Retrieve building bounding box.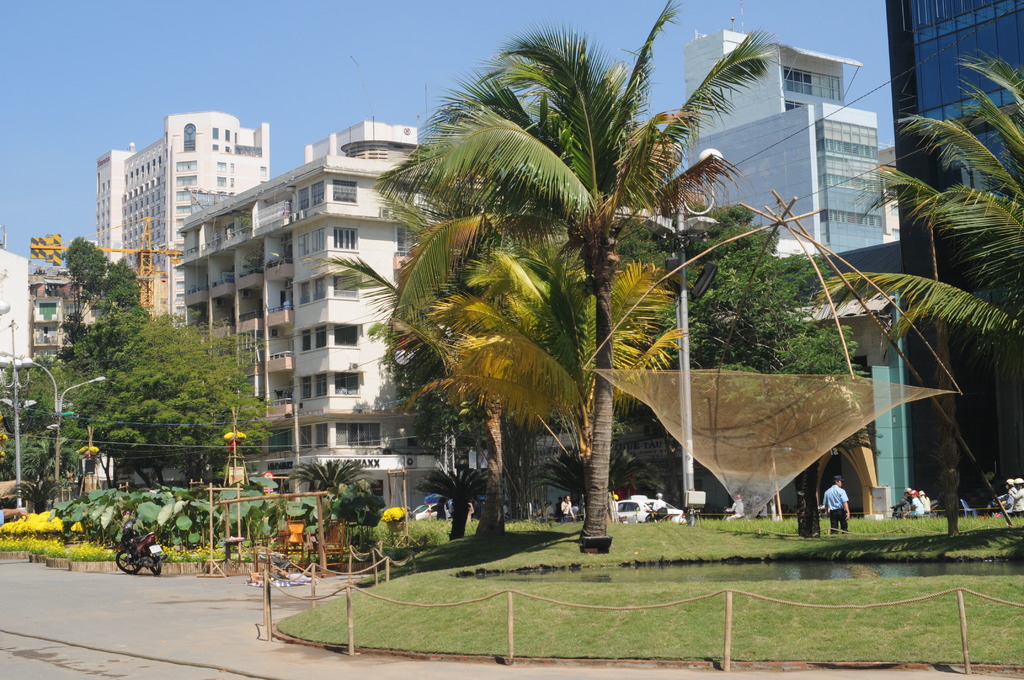
Bounding box: 180/121/472/521.
